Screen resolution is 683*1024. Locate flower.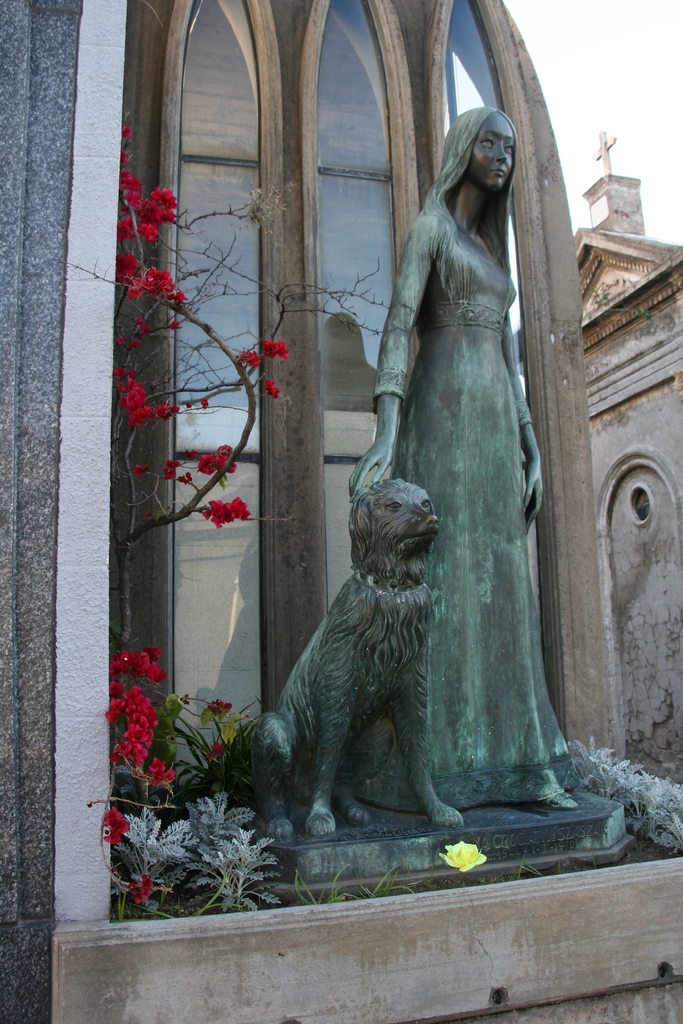
box(135, 316, 142, 326).
